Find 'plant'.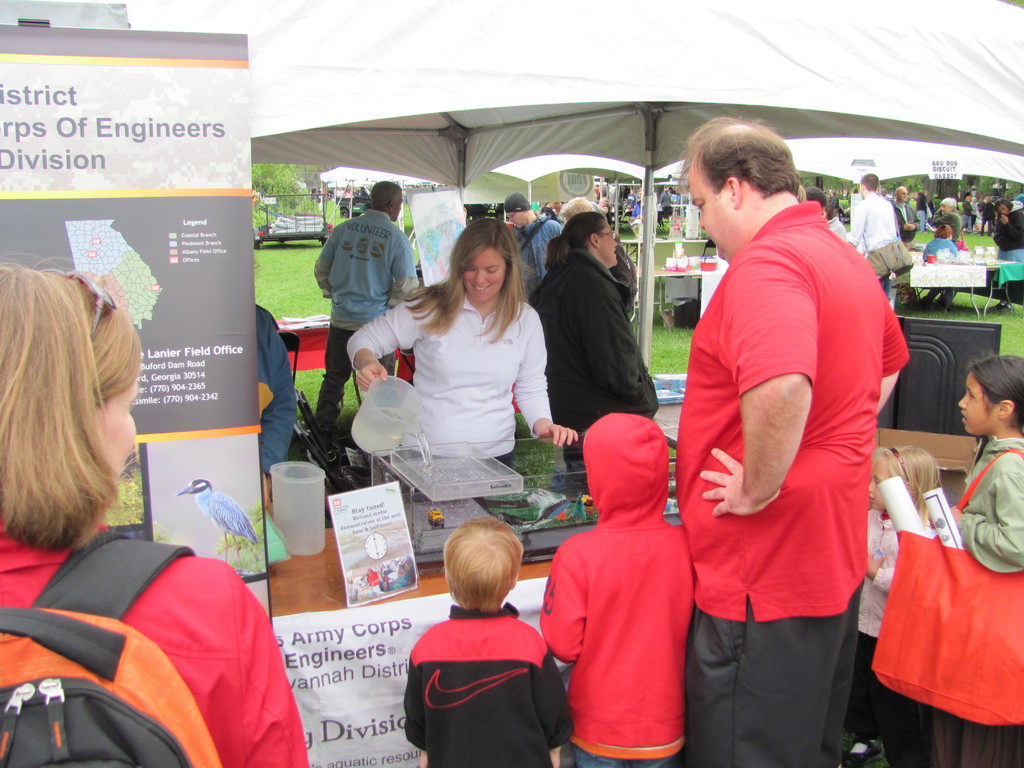
x1=214 y1=497 x2=266 y2=575.
